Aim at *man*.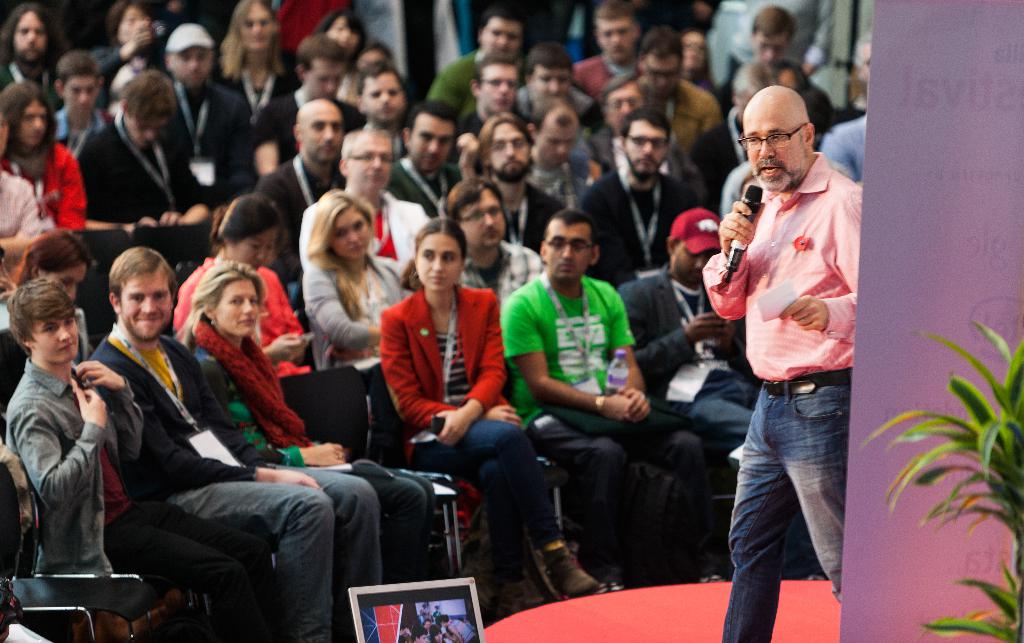
Aimed at [left=445, top=176, right=545, bottom=302].
